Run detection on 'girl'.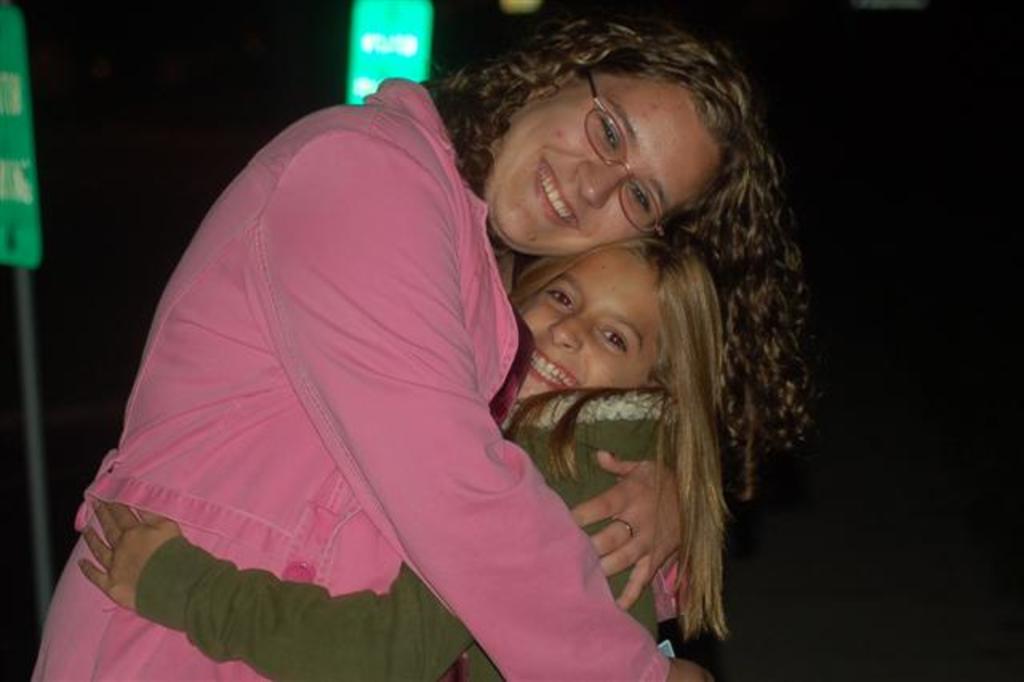
Result: [x1=90, y1=21, x2=843, y2=644].
